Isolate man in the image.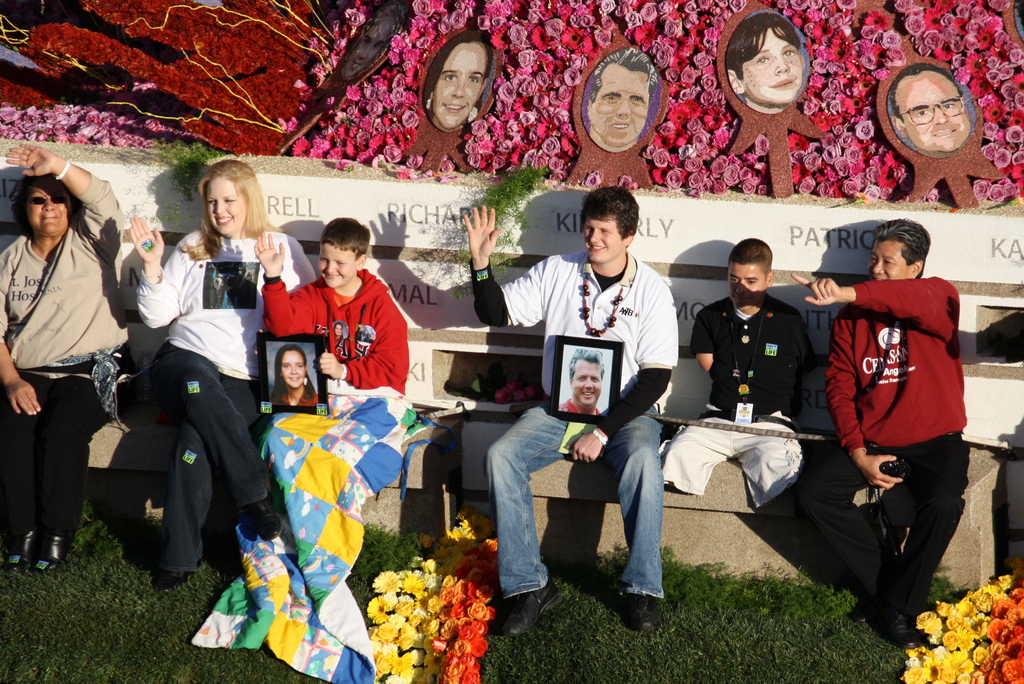
Isolated region: x1=888, y1=68, x2=975, y2=161.
